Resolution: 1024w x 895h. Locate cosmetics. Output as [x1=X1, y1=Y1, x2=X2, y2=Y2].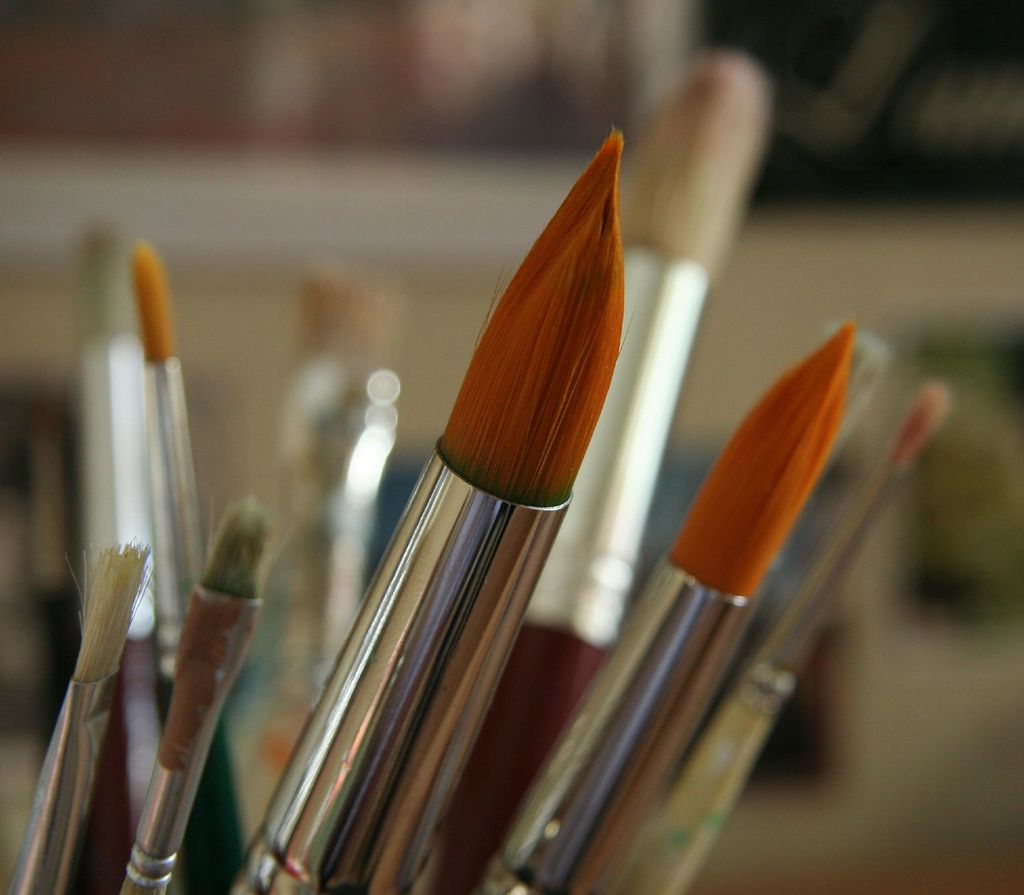
[x1=289, y1=180, x2=630, y2=842].
